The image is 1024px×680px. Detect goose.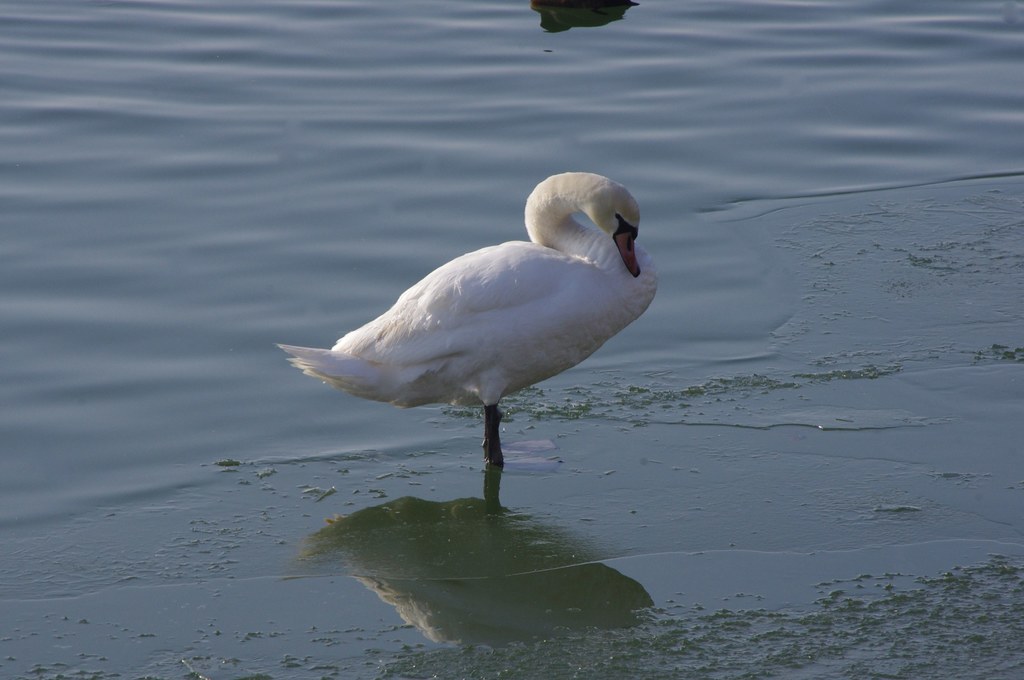
Detection: box=[276, 146, 658, 503].
